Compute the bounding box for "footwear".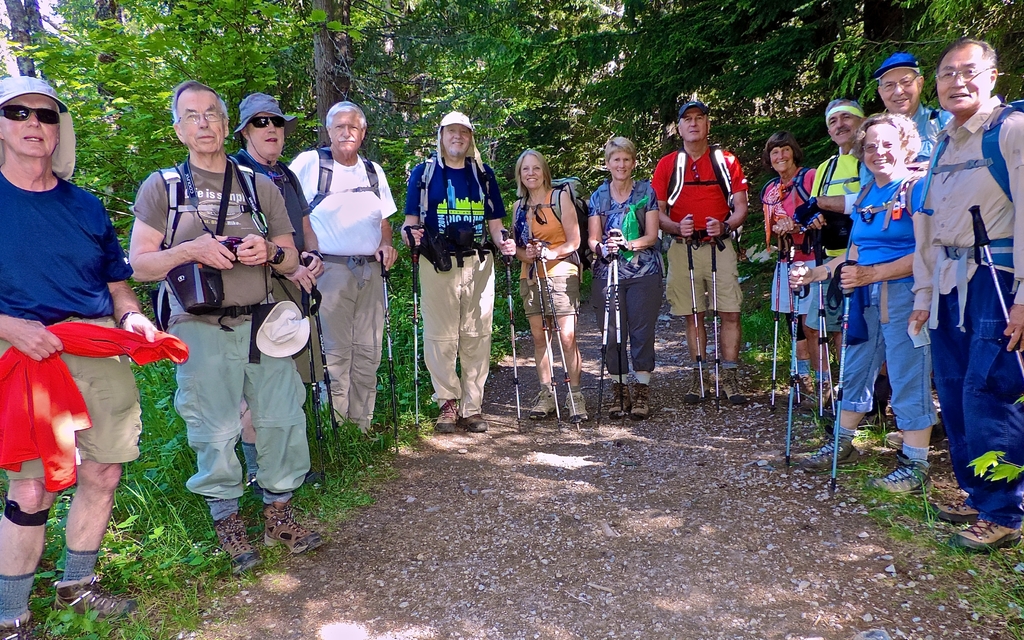
pyautogui.locateOnScreen(213, 509, 263, 572).
